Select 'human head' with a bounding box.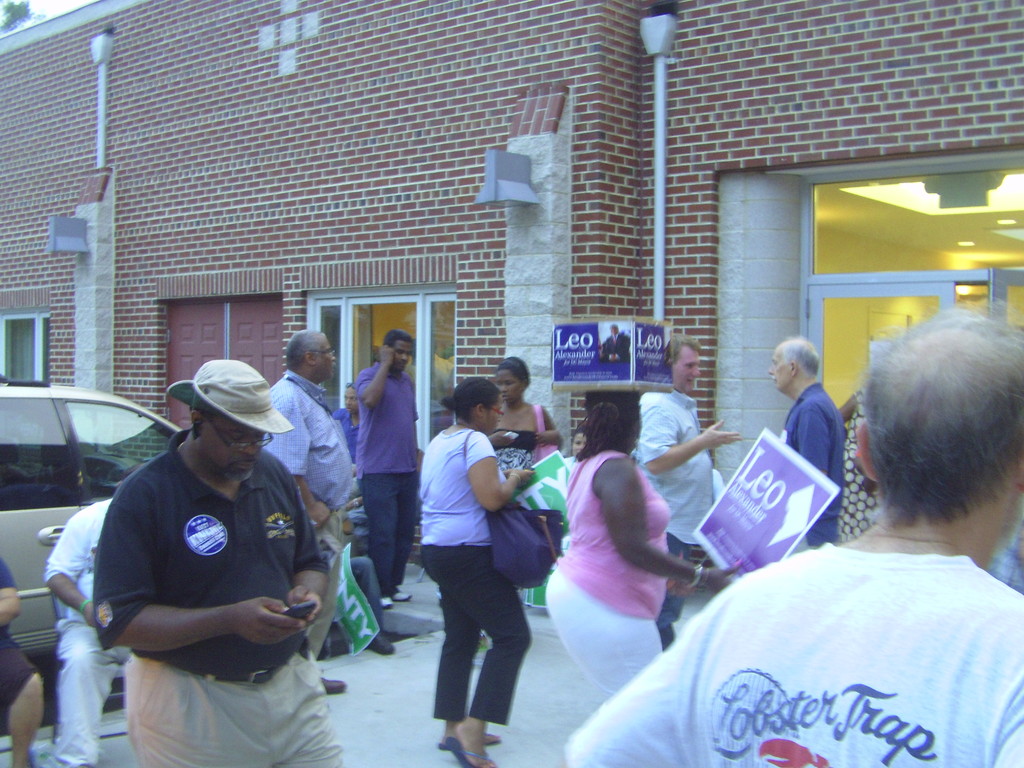
region(766, 336, 817, 399).
